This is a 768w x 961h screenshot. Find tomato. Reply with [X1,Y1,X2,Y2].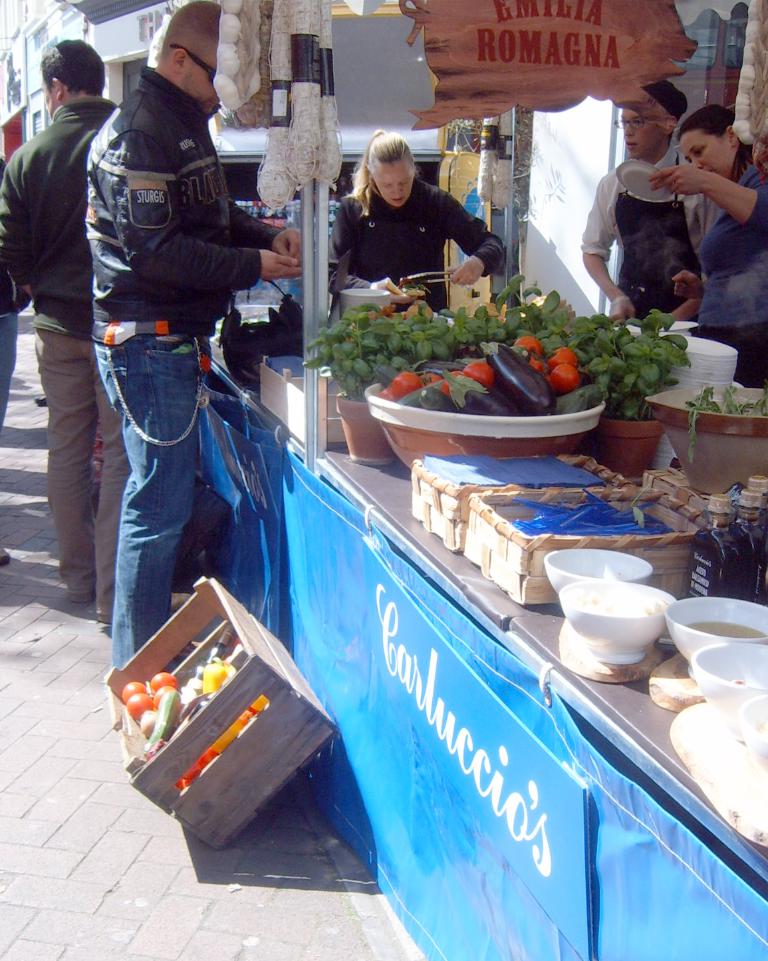
[461,358,493,388].
